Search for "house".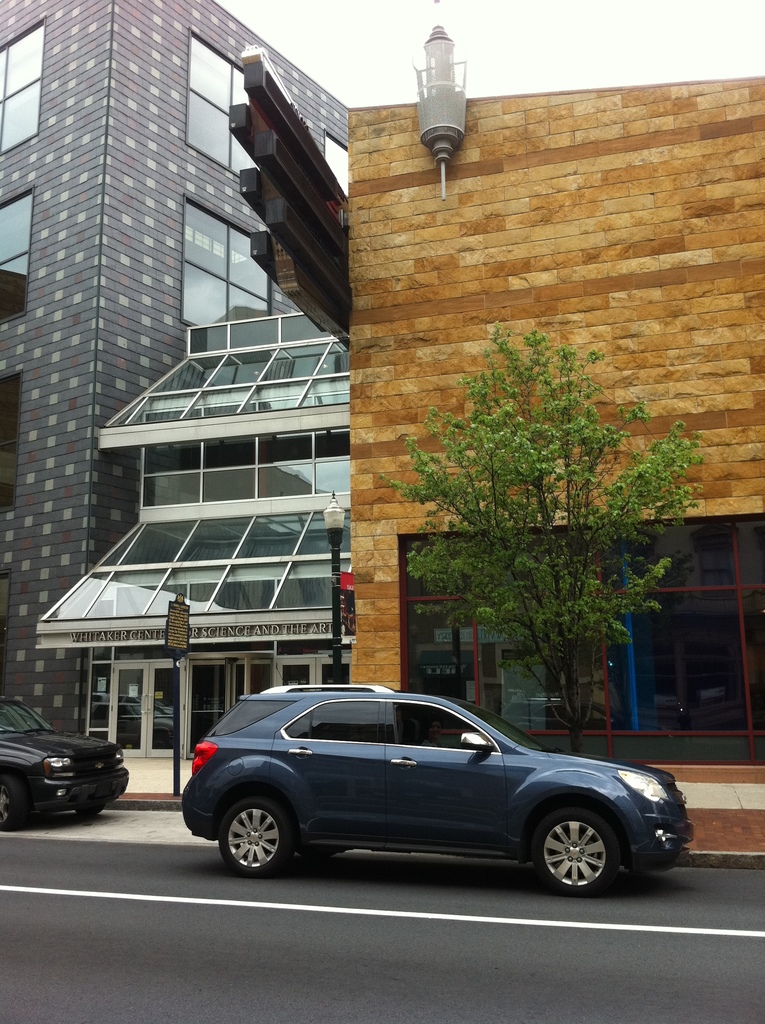
Found at (x1=0, y1=0, x2=348, y2=760).
